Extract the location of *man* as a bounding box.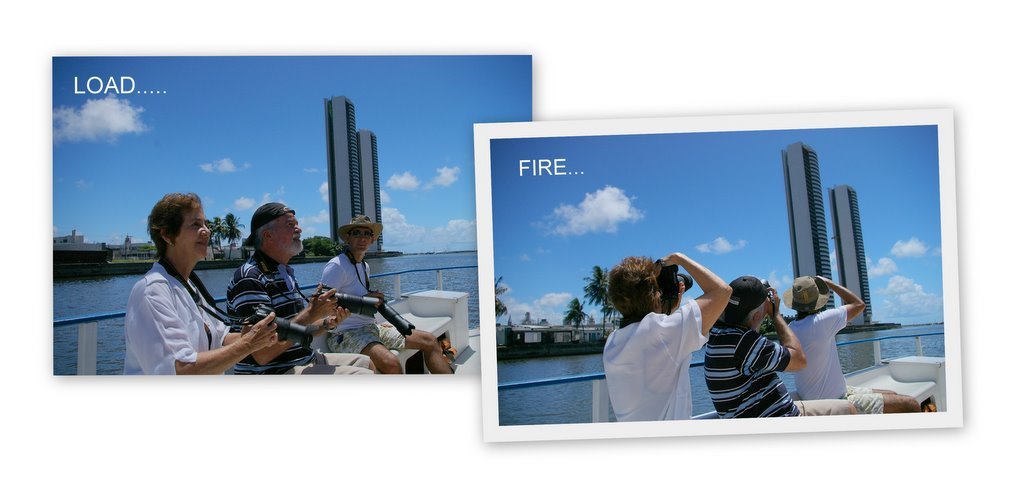
bbox(316, 212, 450, 377).
